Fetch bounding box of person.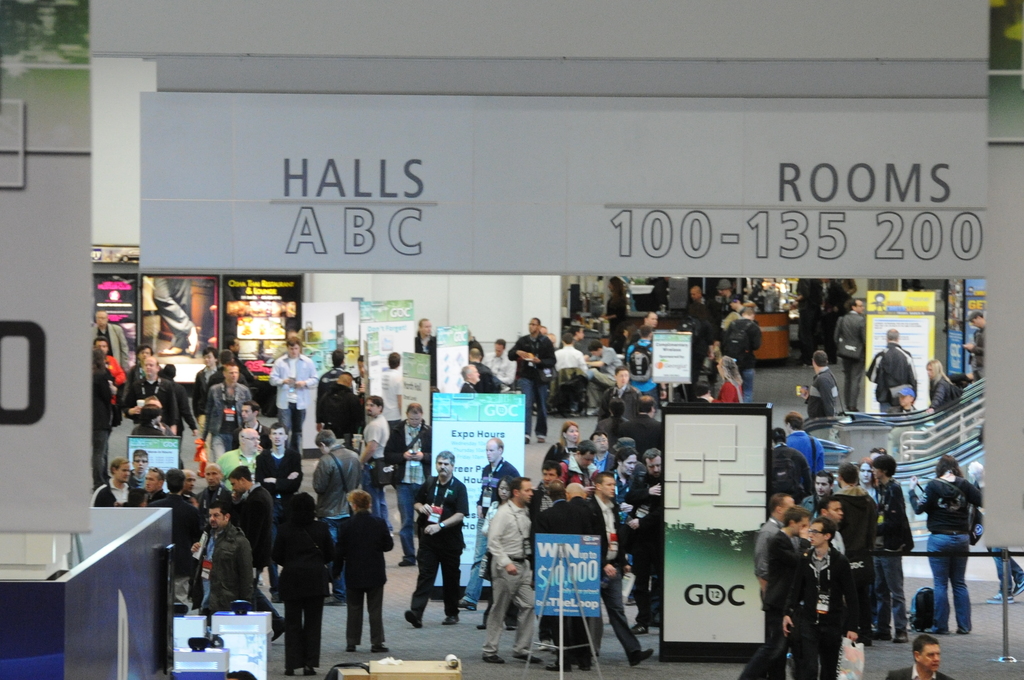
Bbox: box(415, 321, 437, 386).
